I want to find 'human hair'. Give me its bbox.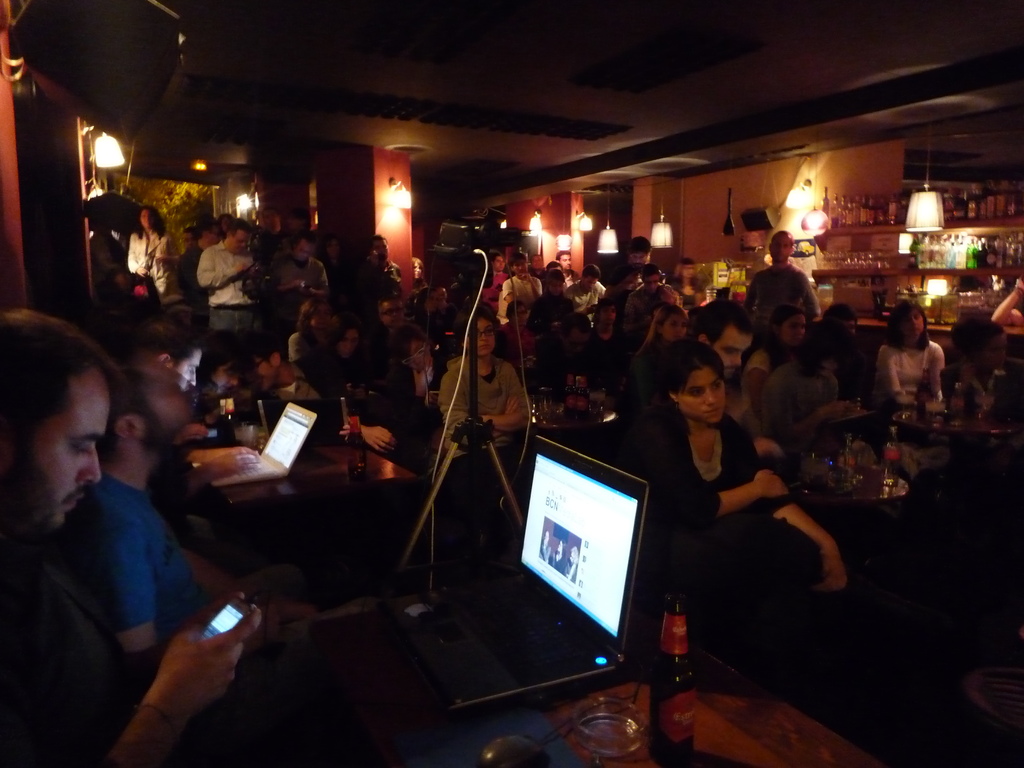
227/213/252/236.
